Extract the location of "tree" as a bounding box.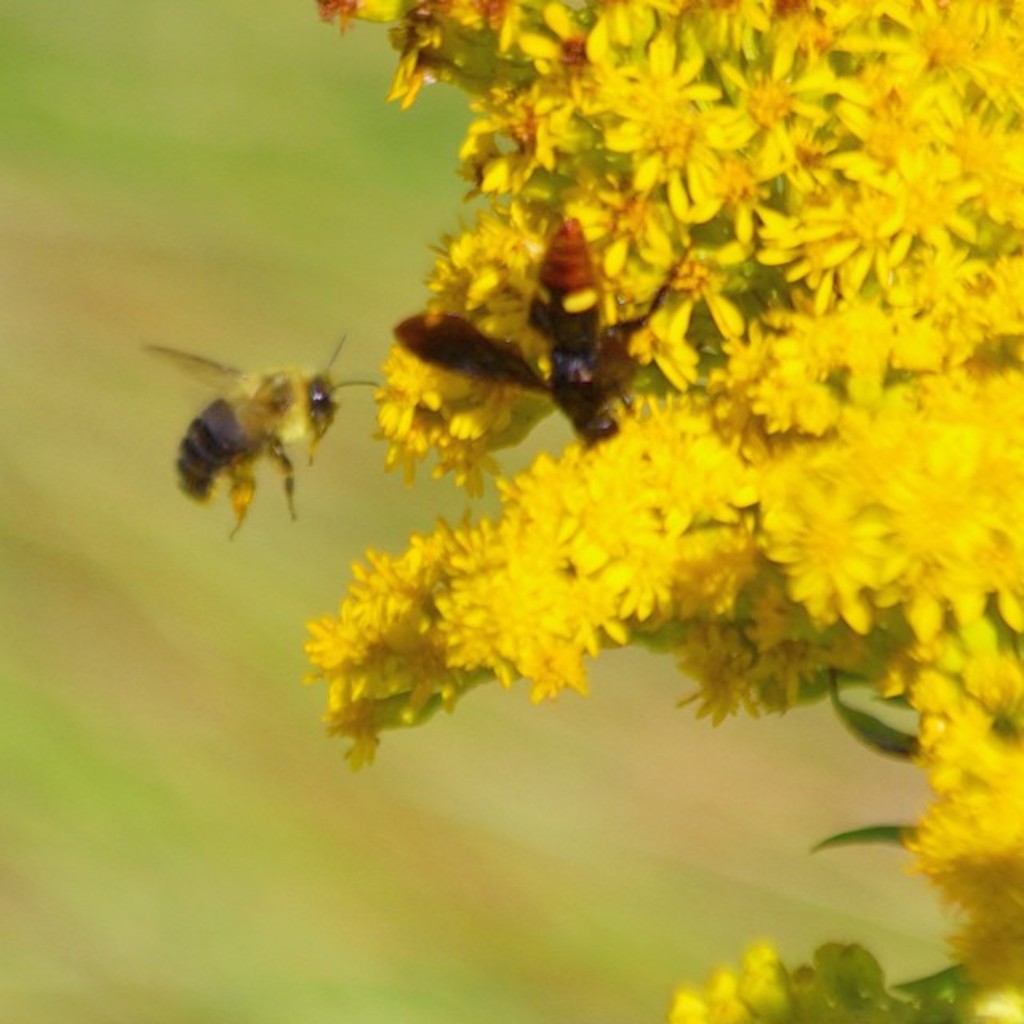
detection(267, 0, 1022, 1022).
